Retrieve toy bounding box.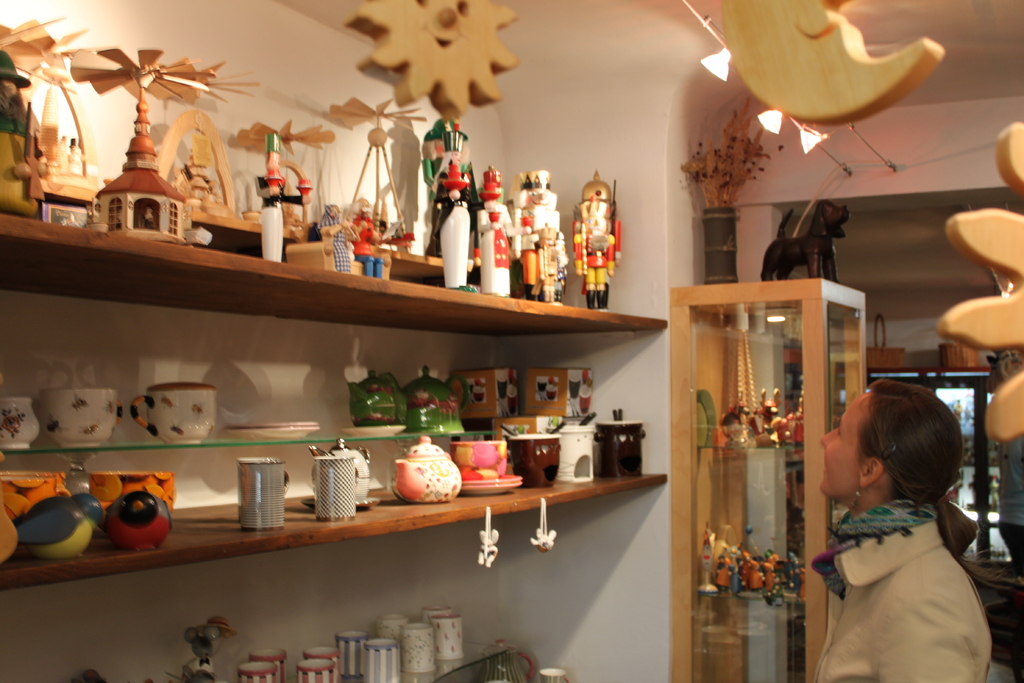
Bounding box: 424 122 479 284.
